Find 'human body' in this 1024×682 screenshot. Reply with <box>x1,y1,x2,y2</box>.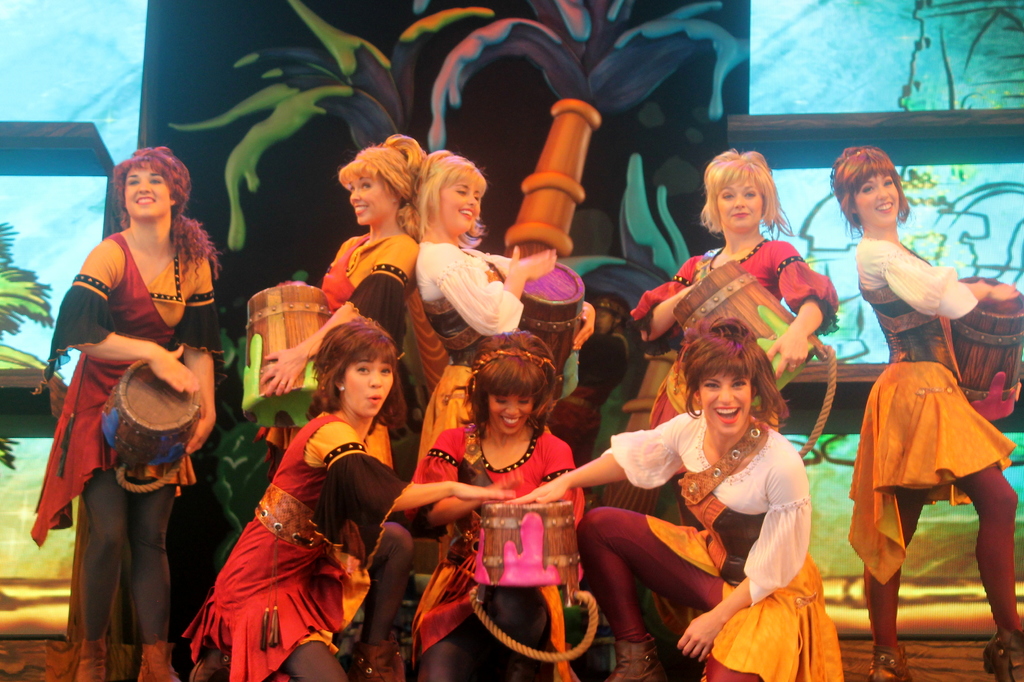
<box>39,138,221,660</box>.
